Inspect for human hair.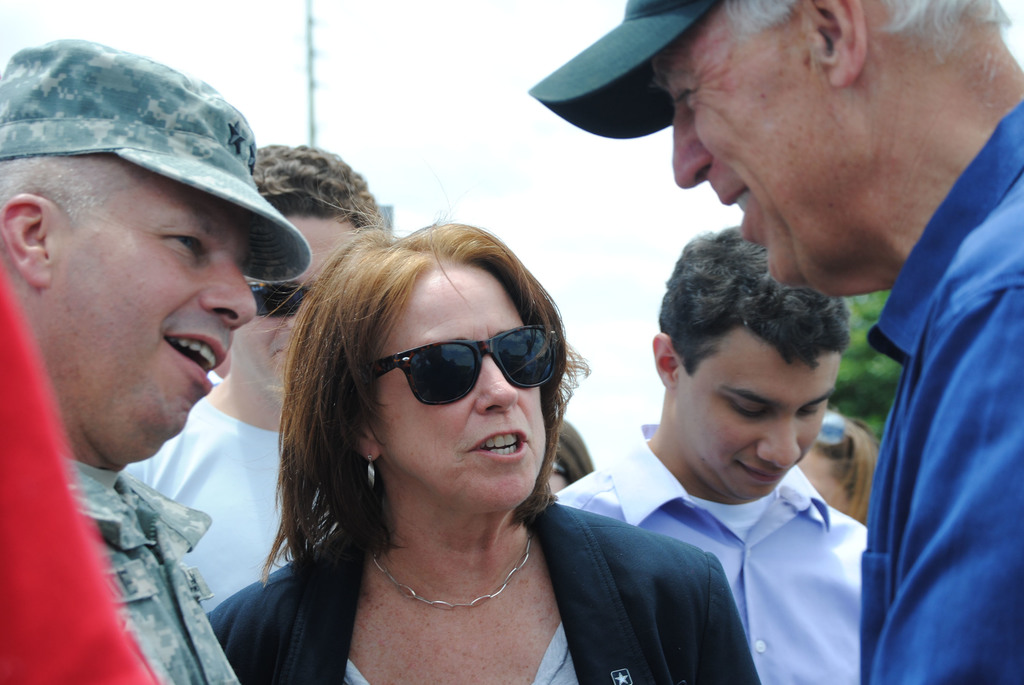
Inspection: bbox(252, 201, 586, 615).
